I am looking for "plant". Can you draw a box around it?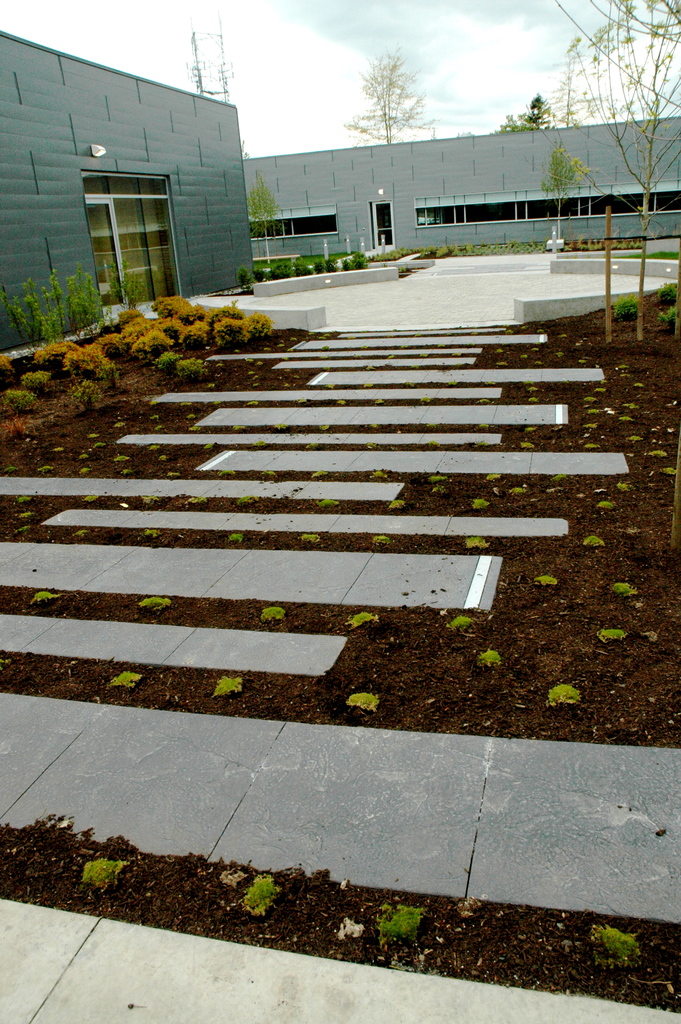
Sure, the bounding box is [0,465,24,479].
